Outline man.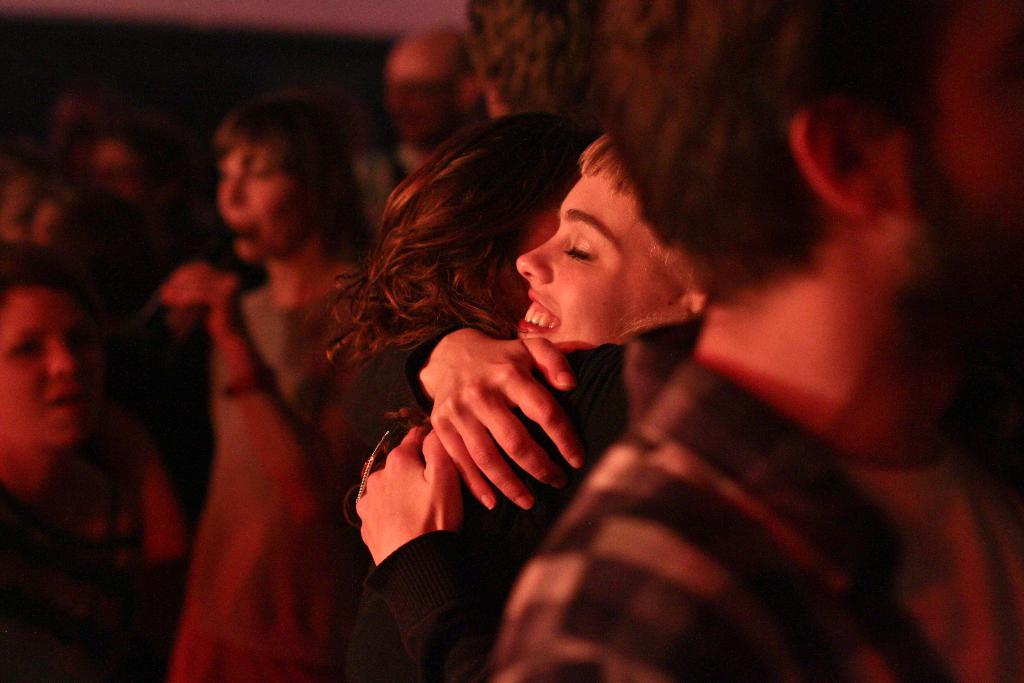
Outline: bbox=(490, 0, 1023, 682).
